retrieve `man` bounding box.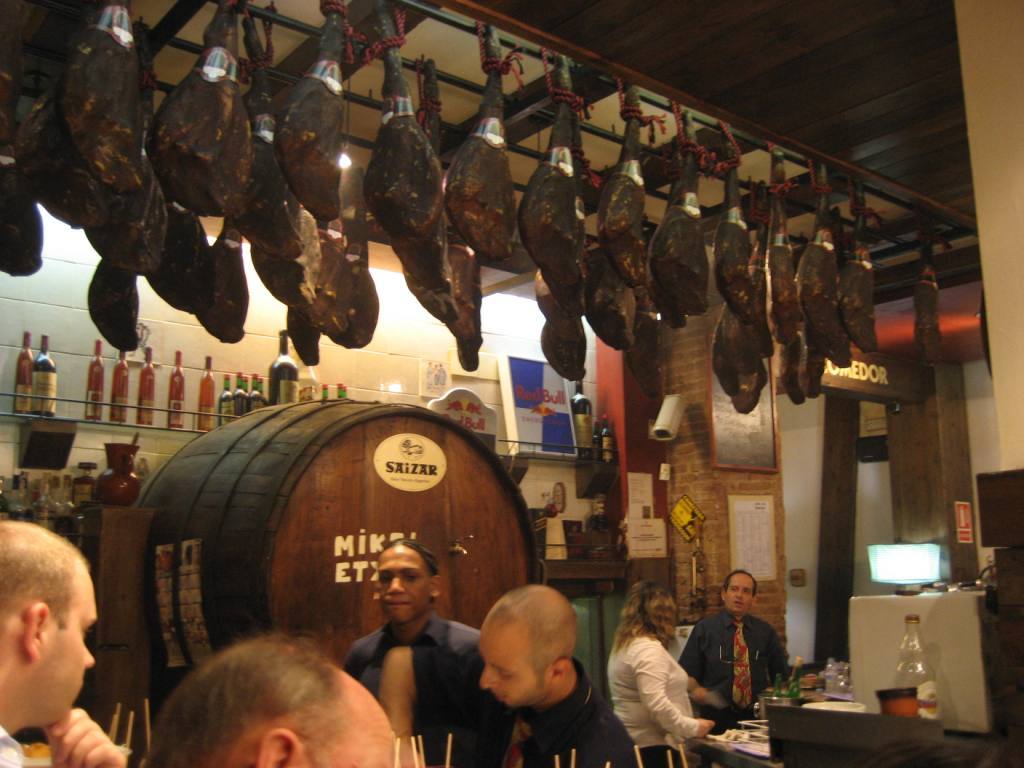
Bounding box: x1=681 y1=572 x2=808 y2=742.
